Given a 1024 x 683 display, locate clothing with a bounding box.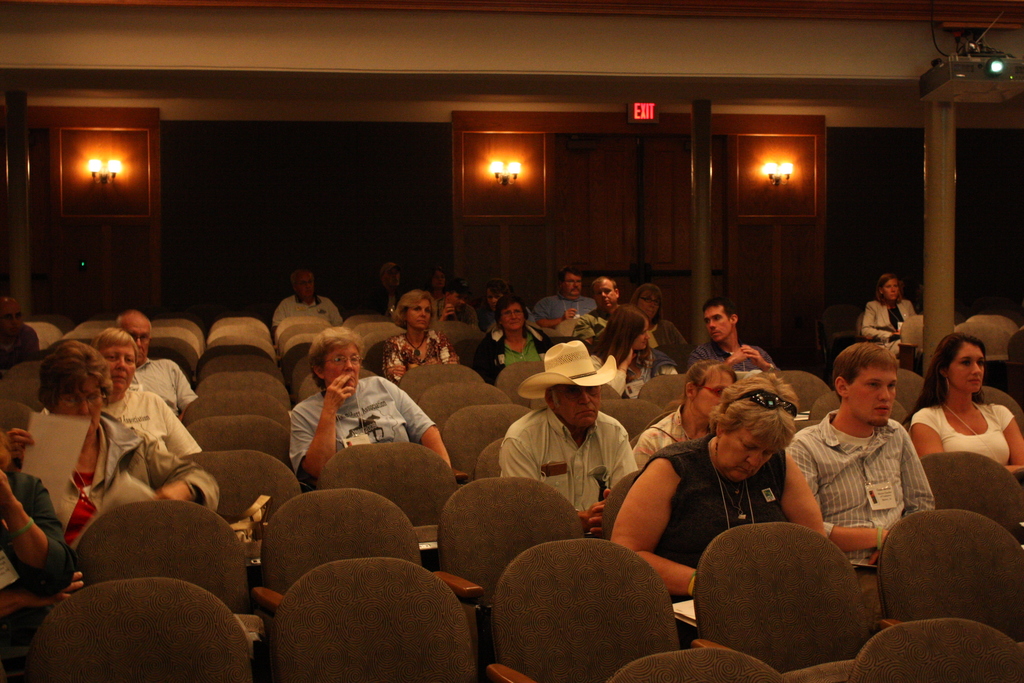
Located: (0,458,78,598).
